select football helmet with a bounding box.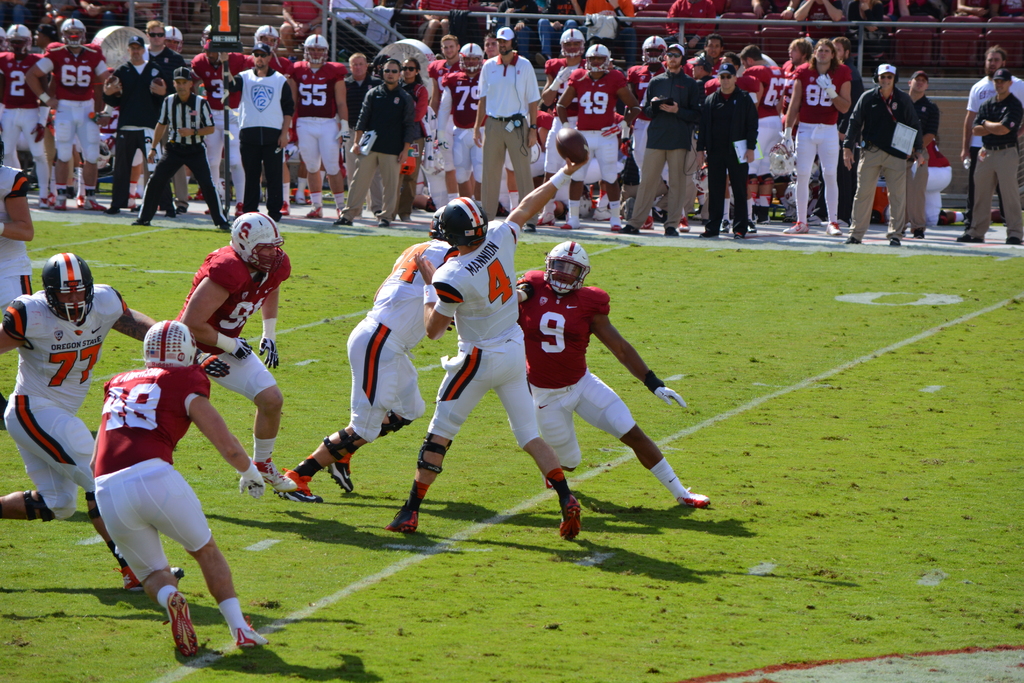
(59,17,90,53).
